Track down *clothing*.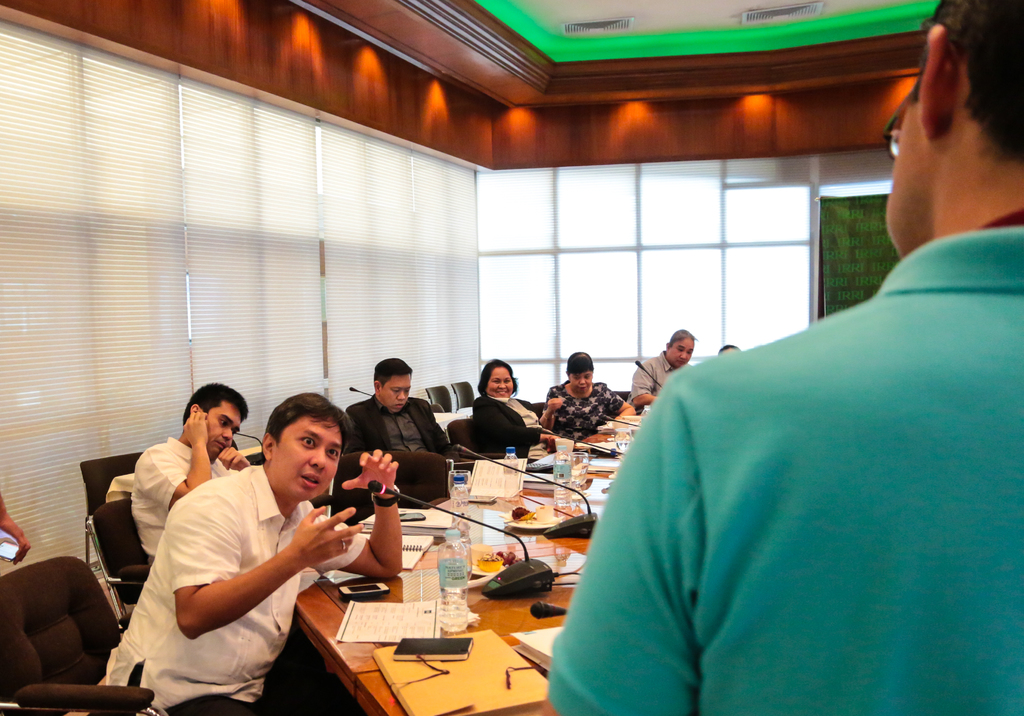
Tracked to l=580, t=216, r=1003, b=715.
